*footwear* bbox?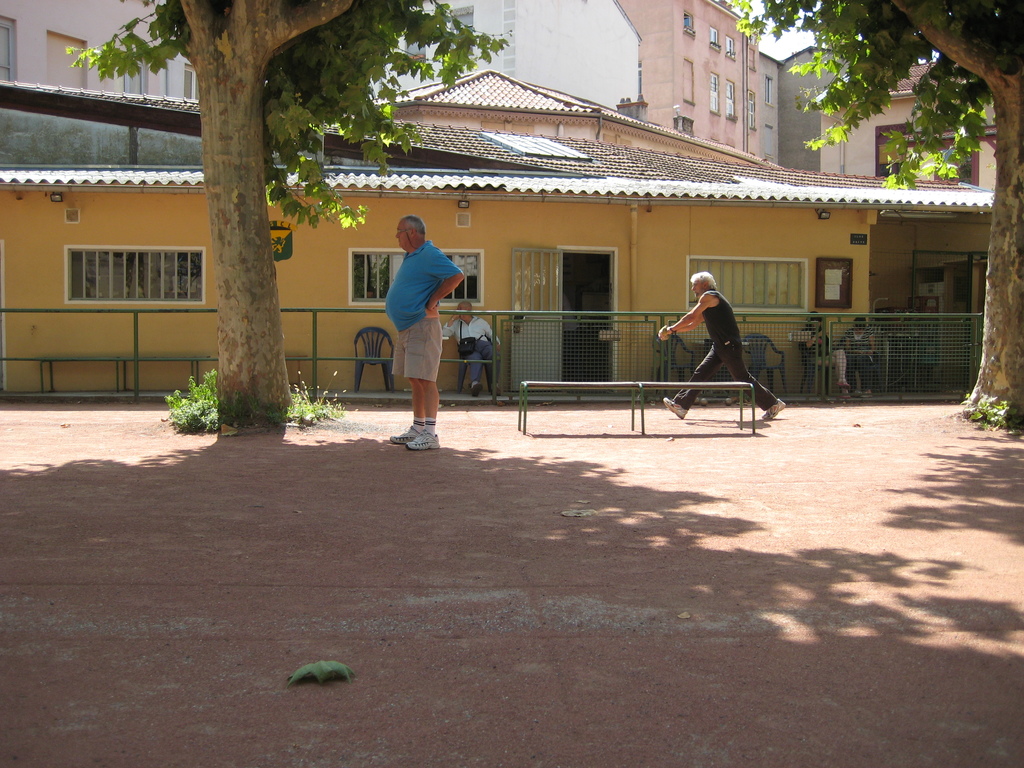
bbox(660, 390, 688, 417)
